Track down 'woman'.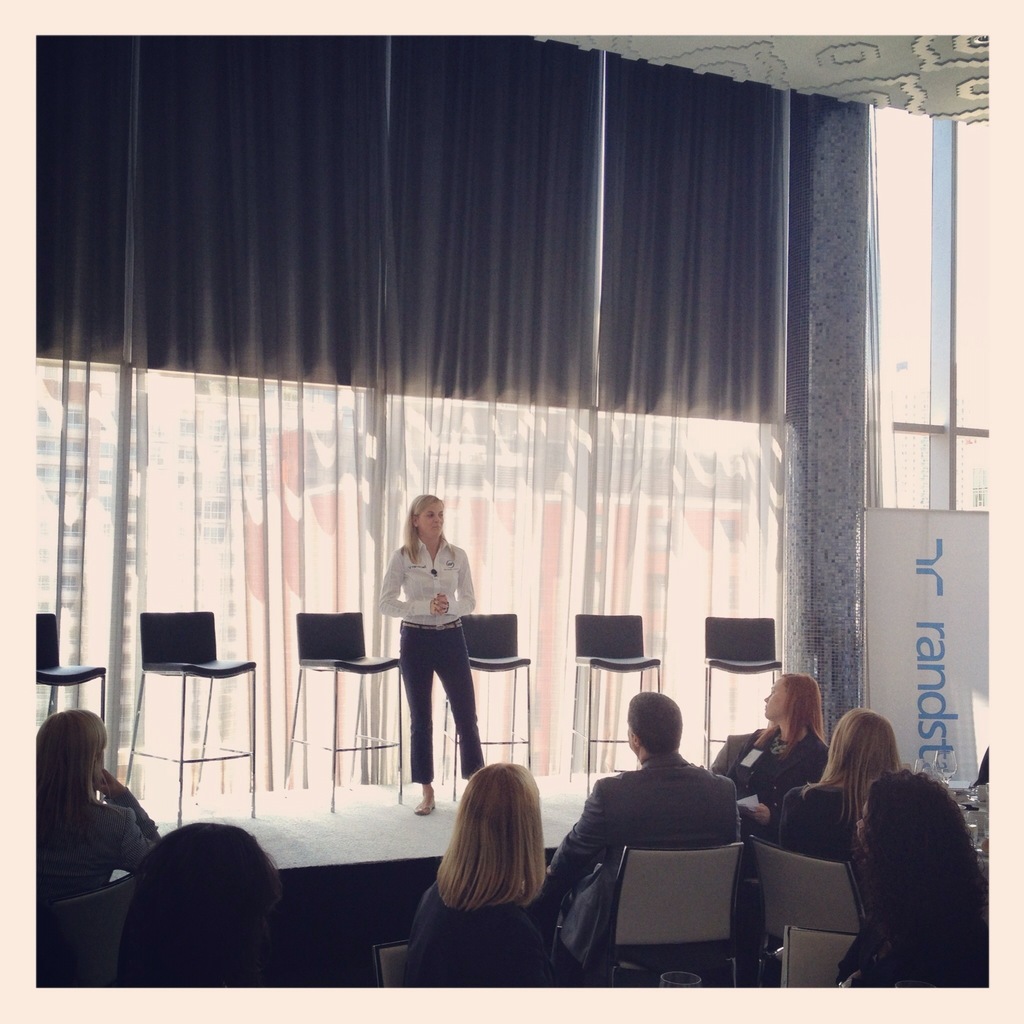
Tracked to (left=375, top=492, right=495, bottom=814).
